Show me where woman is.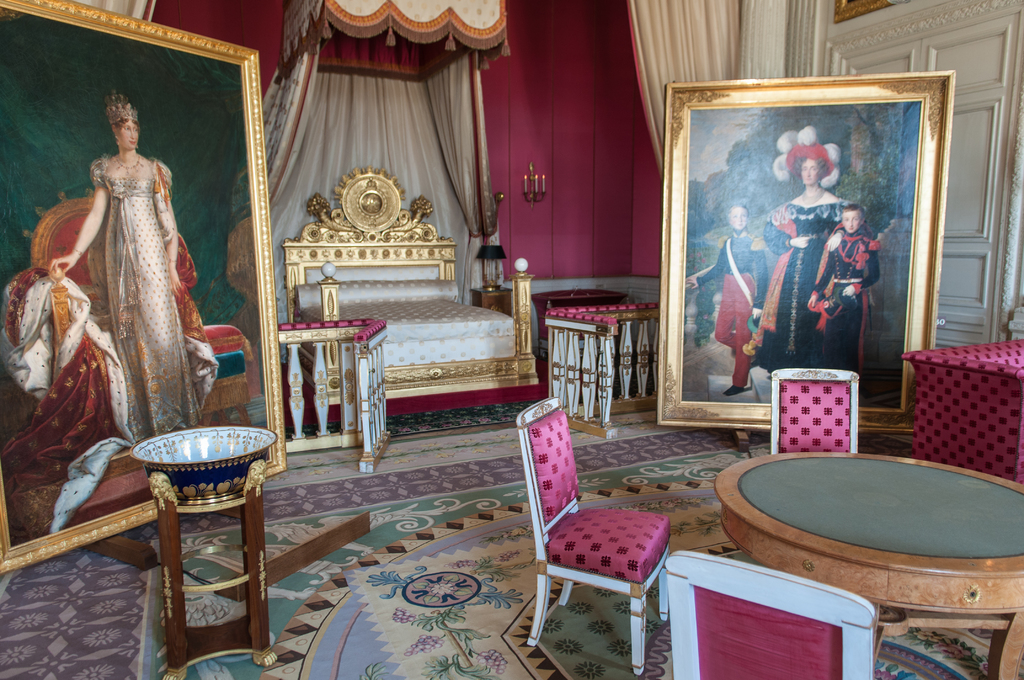
woman is at select_region(757, 145, 849, 378).
